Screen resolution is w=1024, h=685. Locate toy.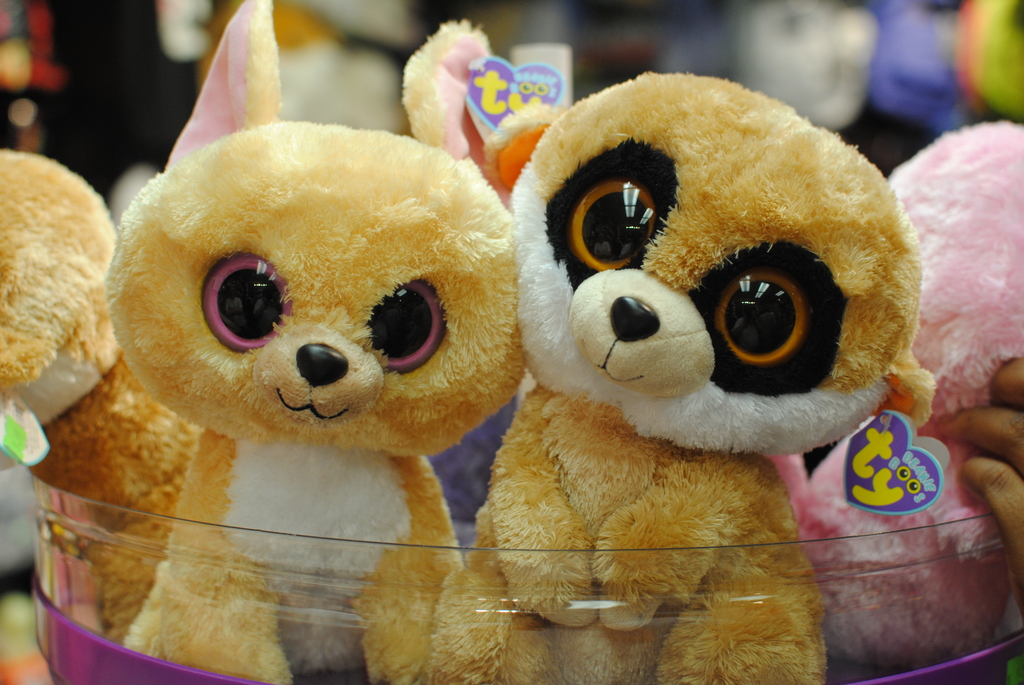
{"left": 781, "top": 122, "right": 1023, "bottom": 666}.
